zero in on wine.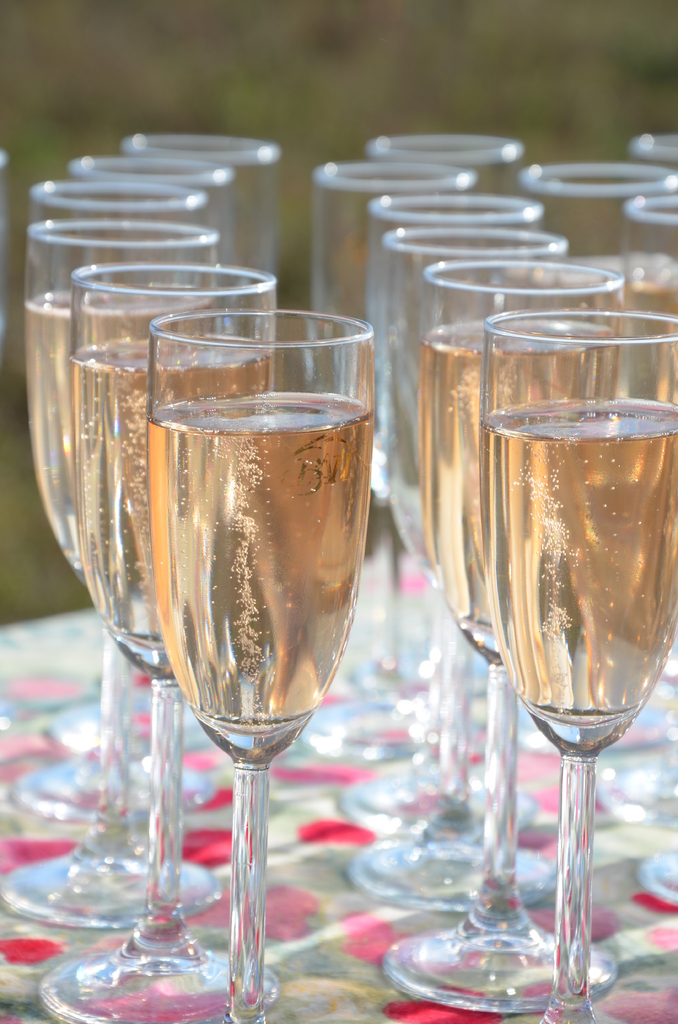
Zeroed in: Rect(152, 391, 367, 778).
